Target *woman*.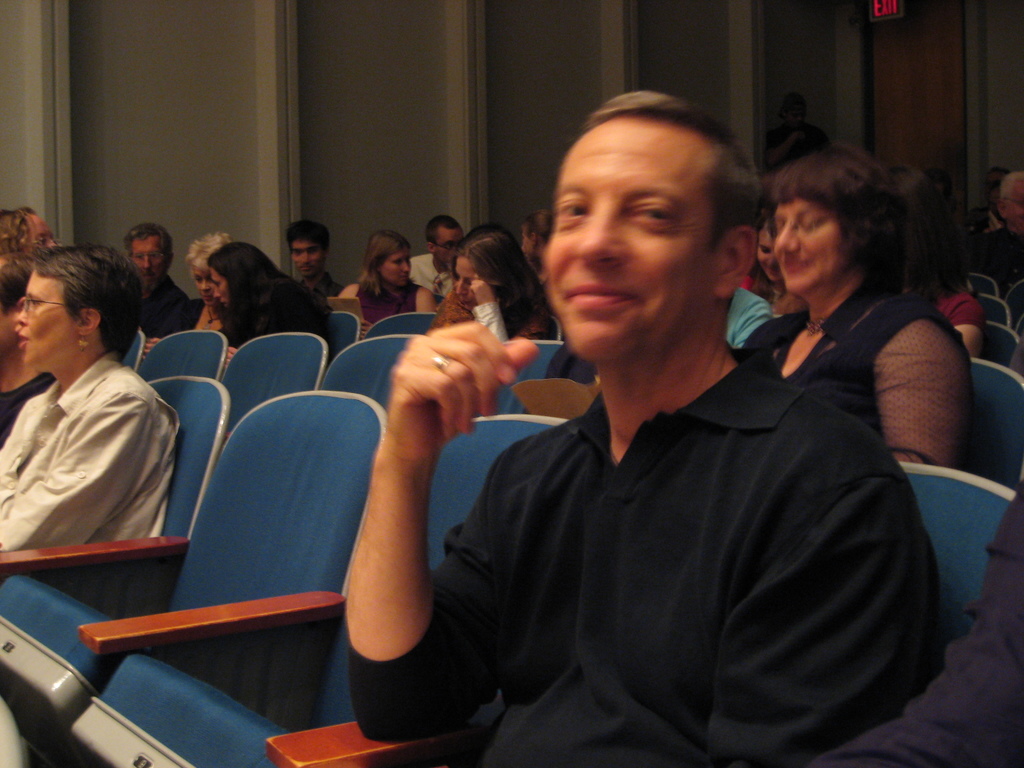
Target region: {"x1": 436, "y1": 236, "x2": 561, "y2": 353}.
